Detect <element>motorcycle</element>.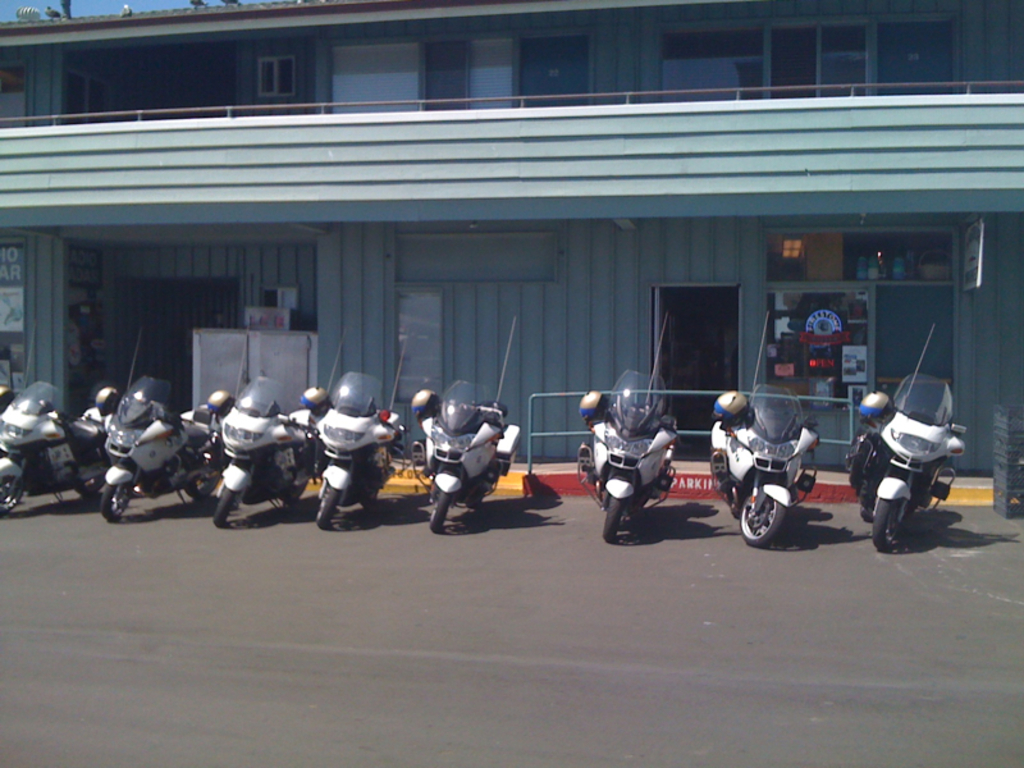
Detected at bbox=(710, 383, 822, 543).
